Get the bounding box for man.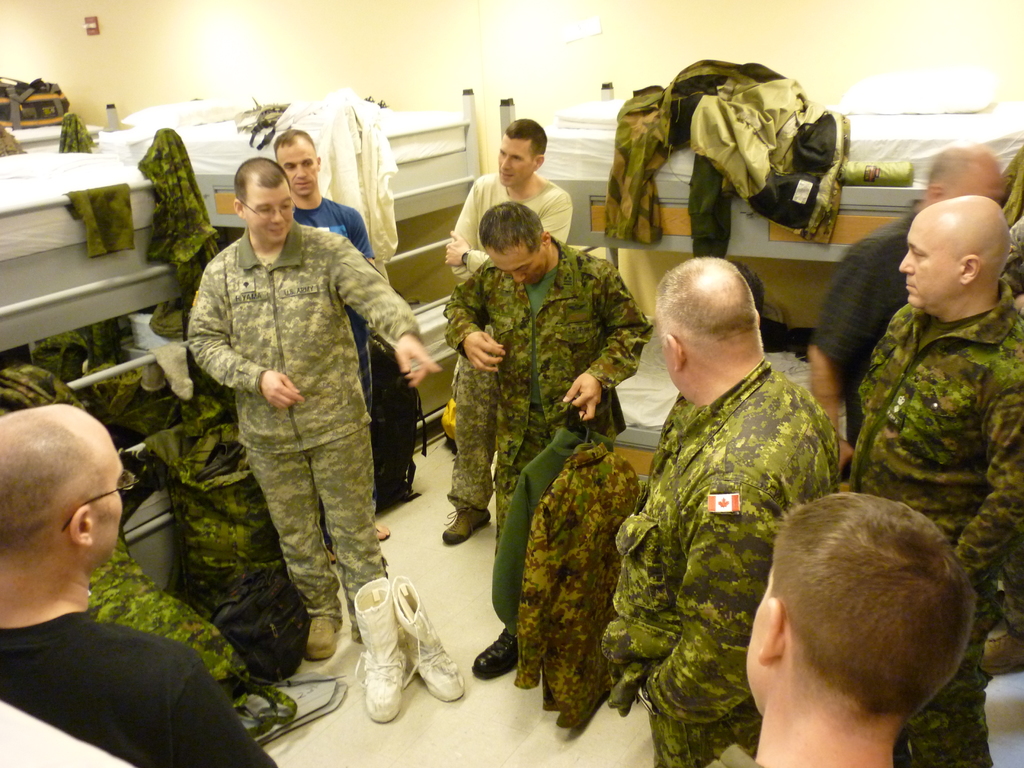
<region>809, 145, 1018, 479</region>.
